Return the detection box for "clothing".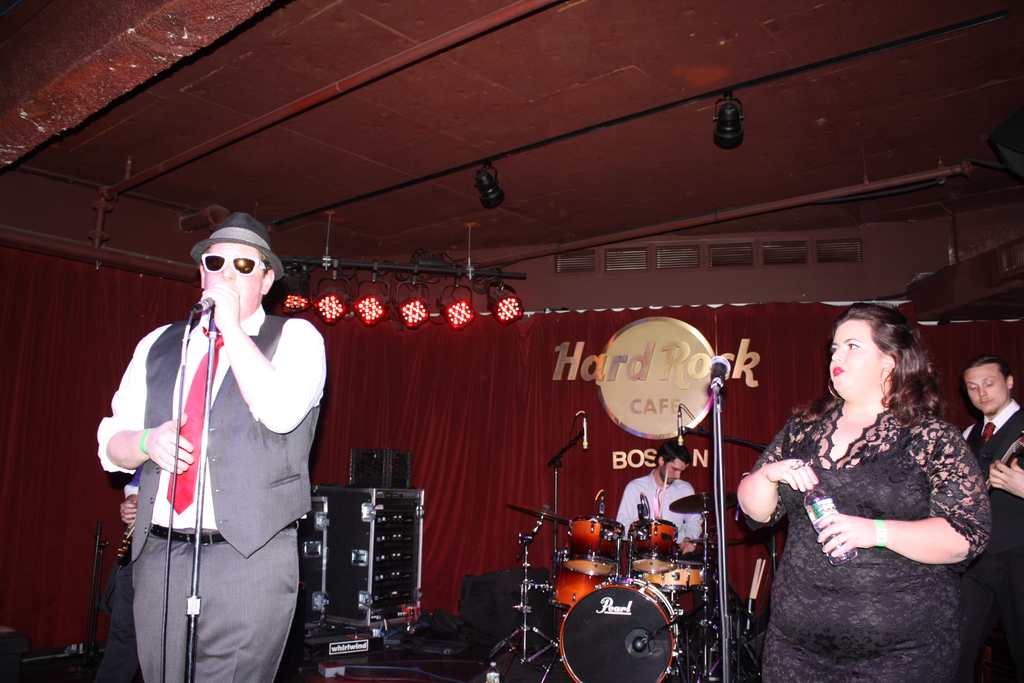
bbox=(618, 466, 700, 540).
